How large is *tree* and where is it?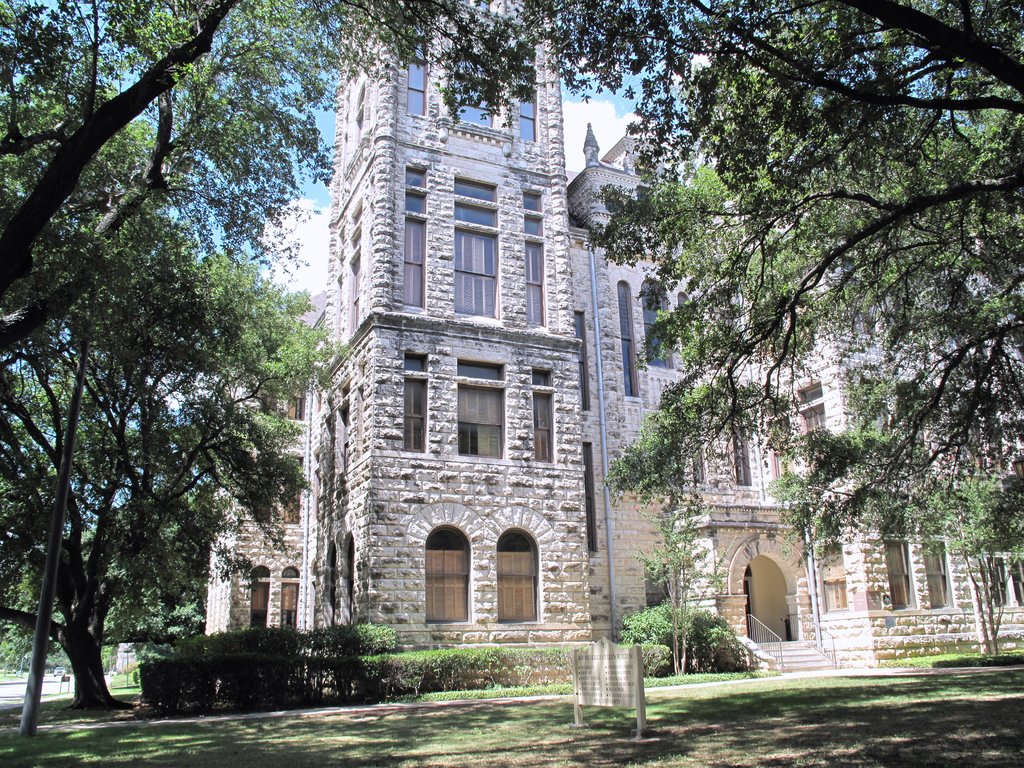
Bounding box: (x1=0, y1=0, x2=391, y2=356).
